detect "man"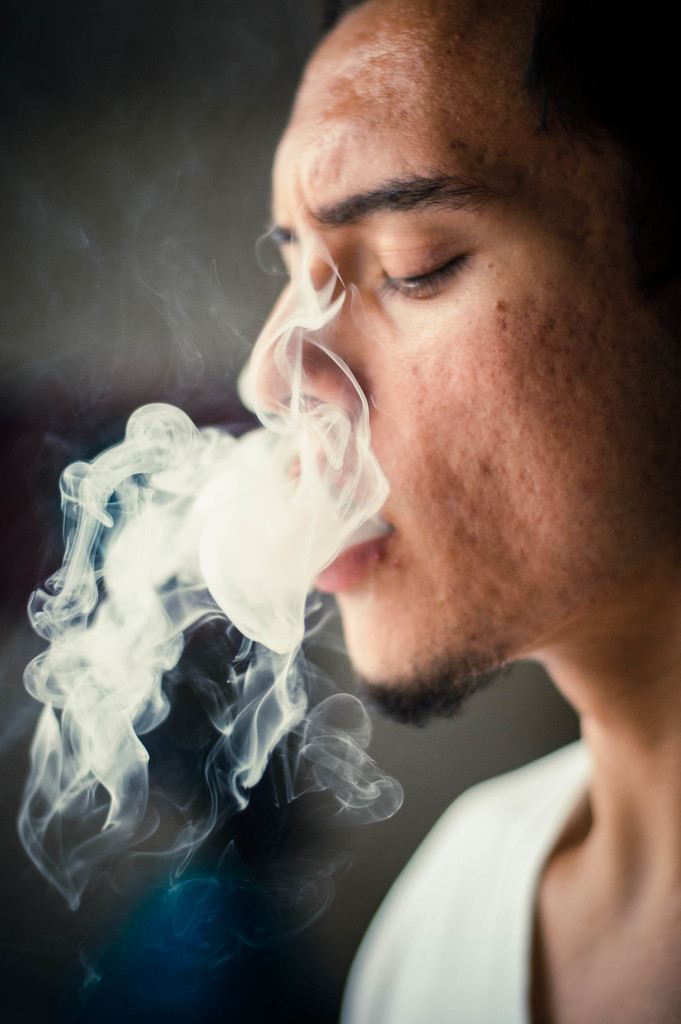
Rect(240, 0, 680, 1023)
